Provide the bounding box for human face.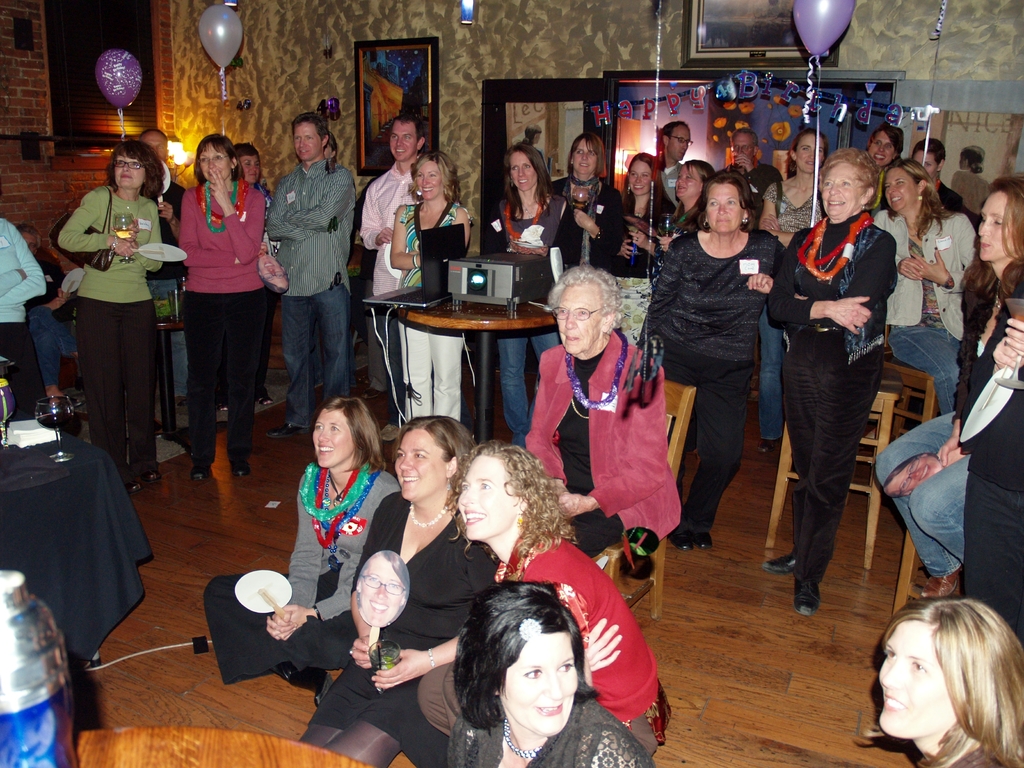
(867,131,892,165).
